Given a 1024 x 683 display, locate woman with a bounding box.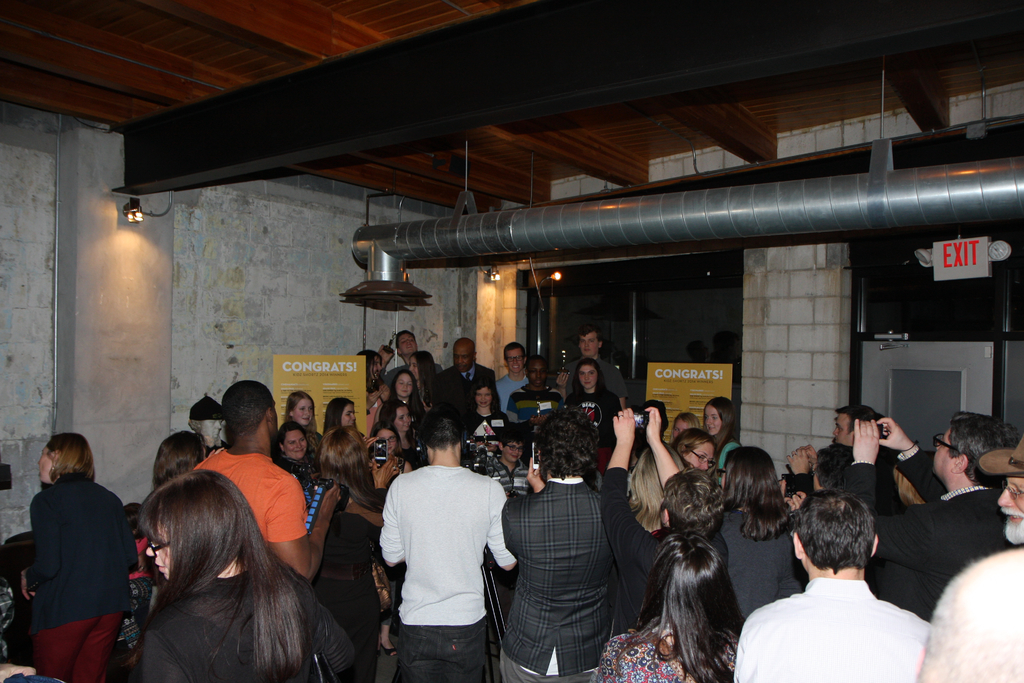
Located: BBox(117, 445, 374, 682).
